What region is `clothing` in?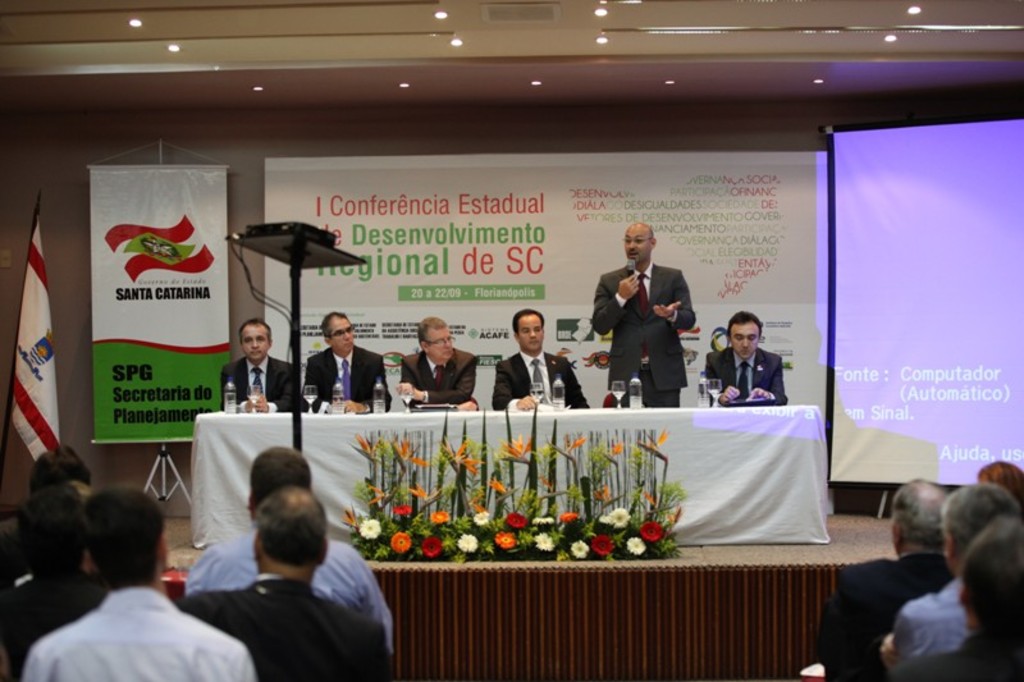
l=183, t=575, r=390, b=681.
